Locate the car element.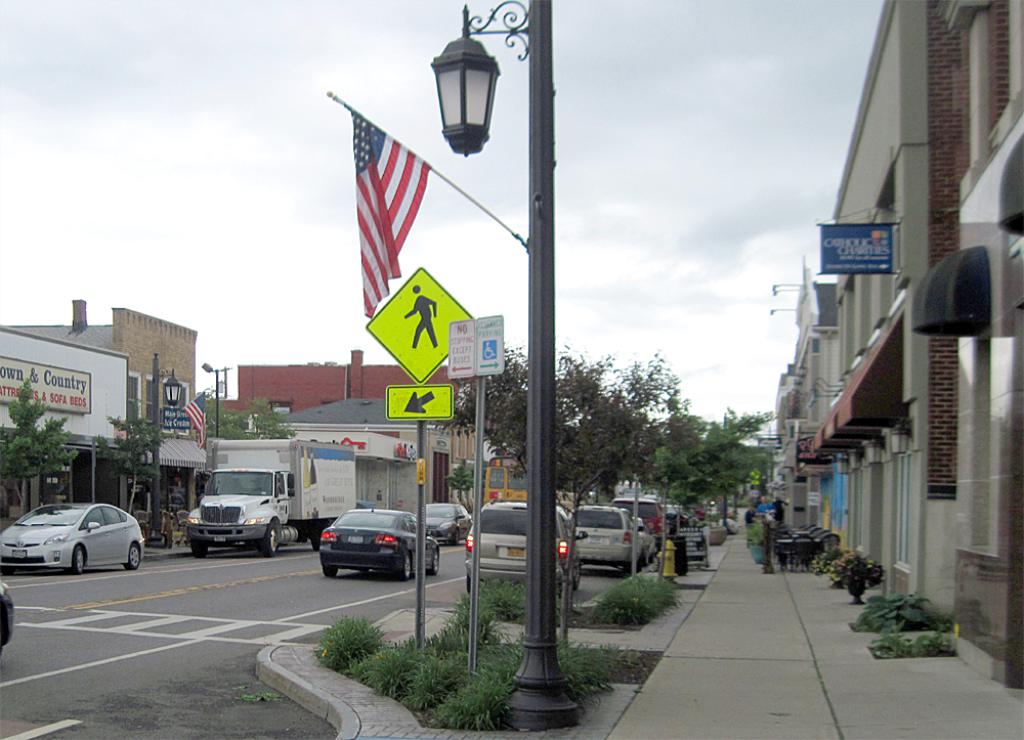
Element bbox: x1=568, y1=506, x2=647, y2=576.
